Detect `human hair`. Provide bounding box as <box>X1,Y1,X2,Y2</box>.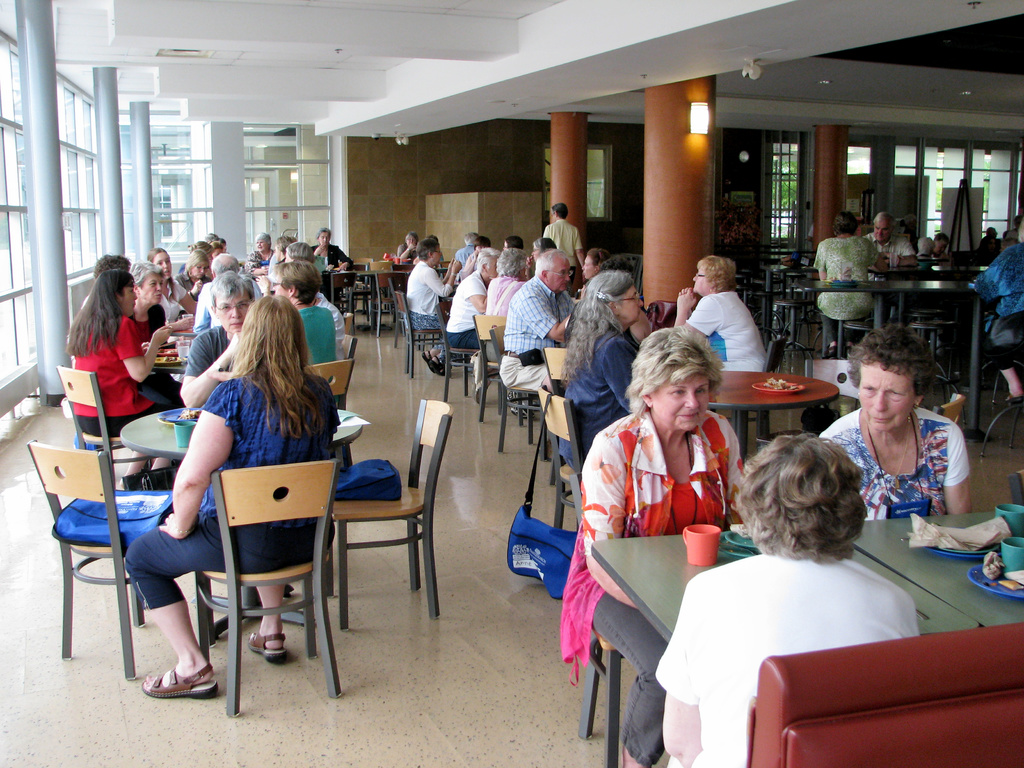
<box>472,234,491,252</box>.
